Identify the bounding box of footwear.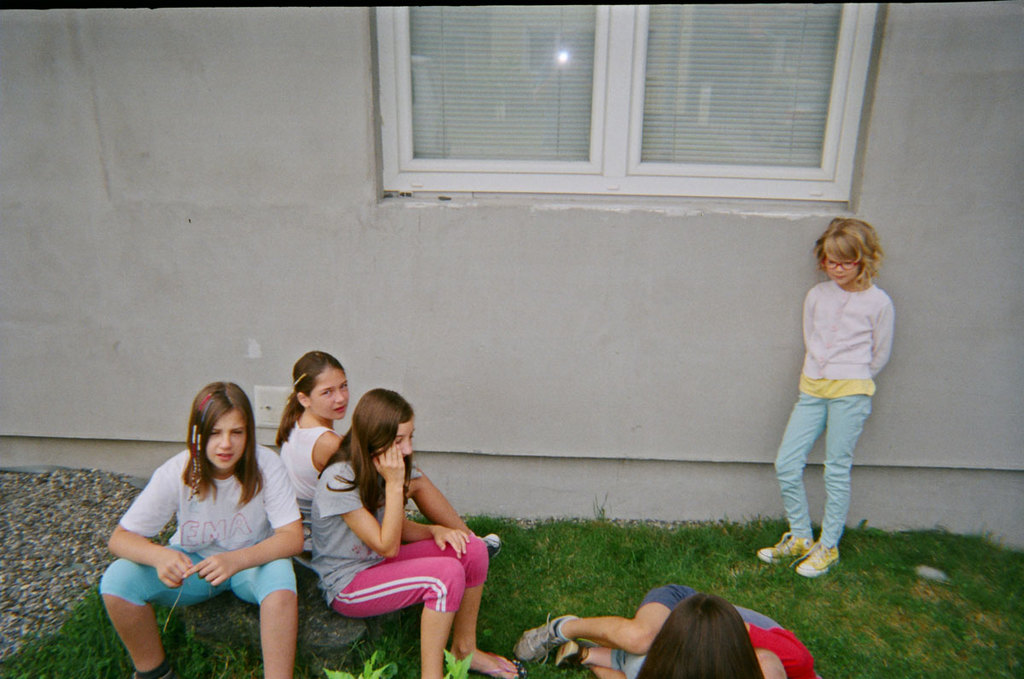
rect(777, 530, 864, 586).
